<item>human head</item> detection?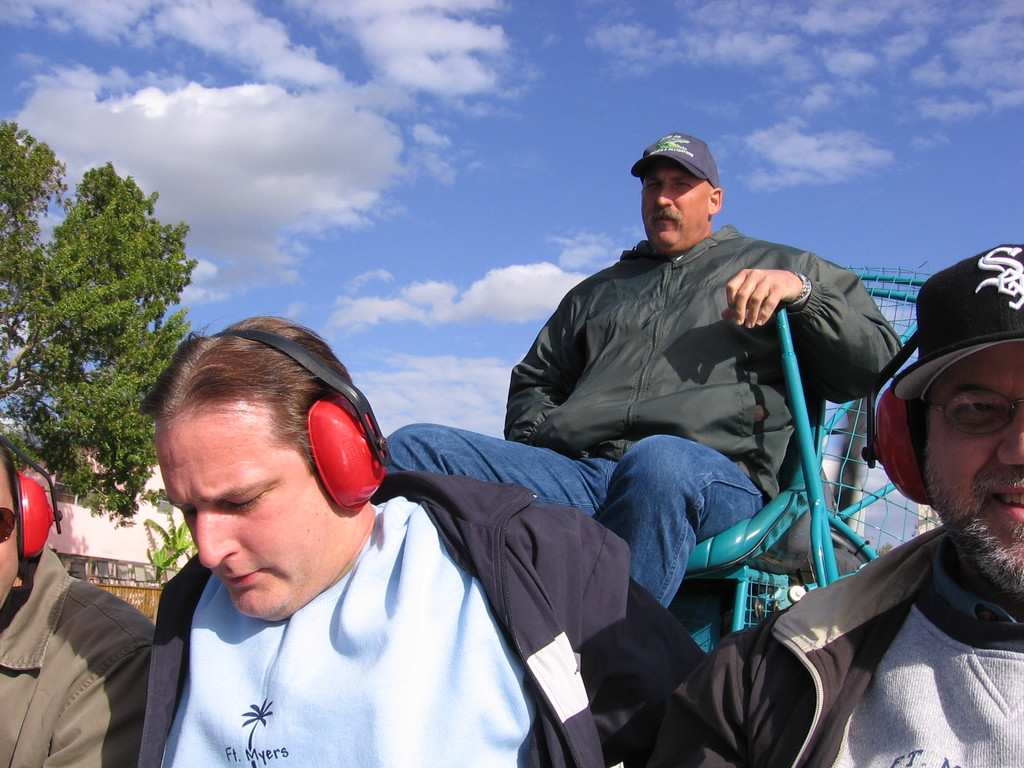
x1=154 y1=312 x2=390 y2=626
